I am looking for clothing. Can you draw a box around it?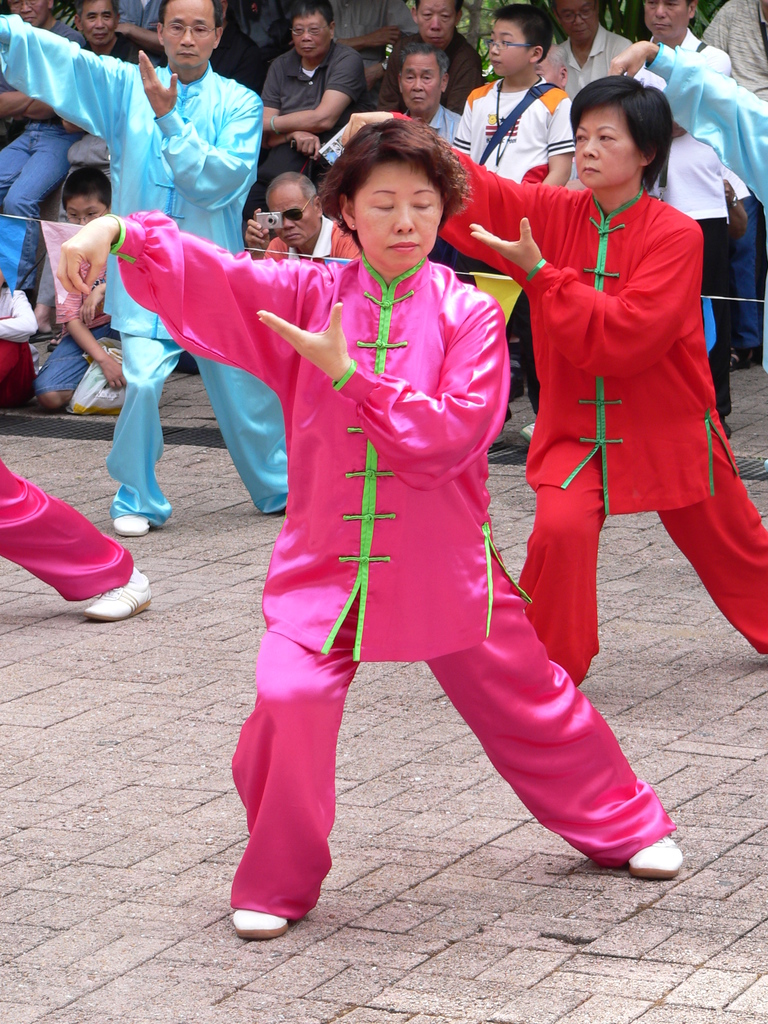
Sure, the bounding box is 554 21 637 115.
